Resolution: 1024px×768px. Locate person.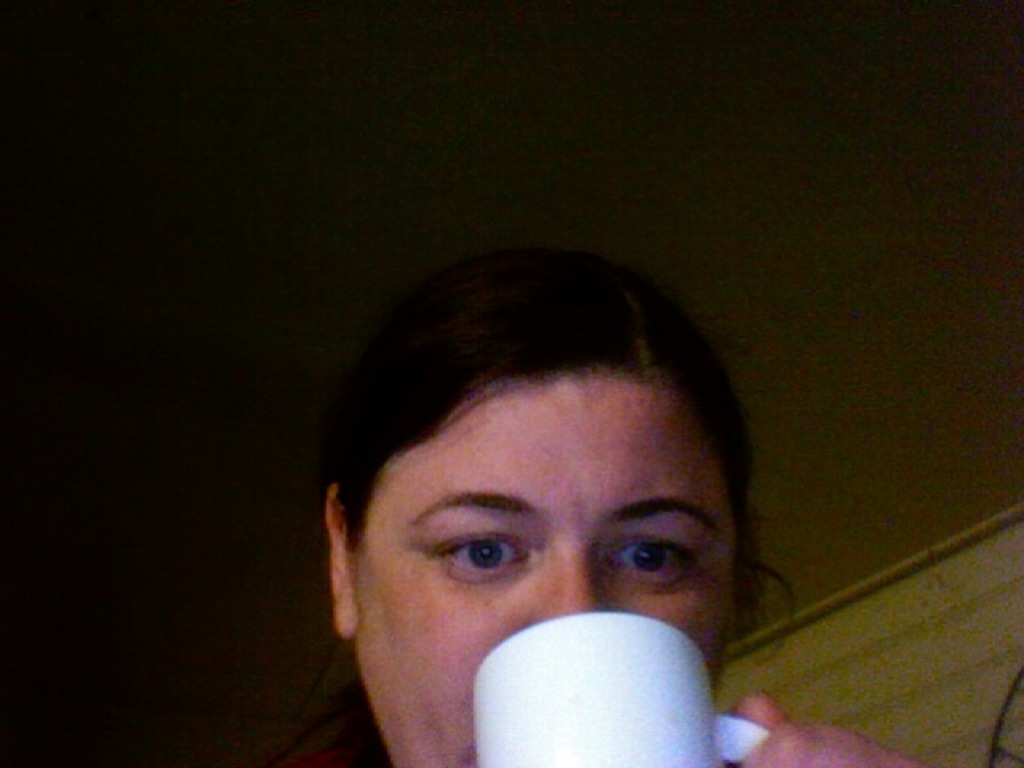
[314,242,952,766].
